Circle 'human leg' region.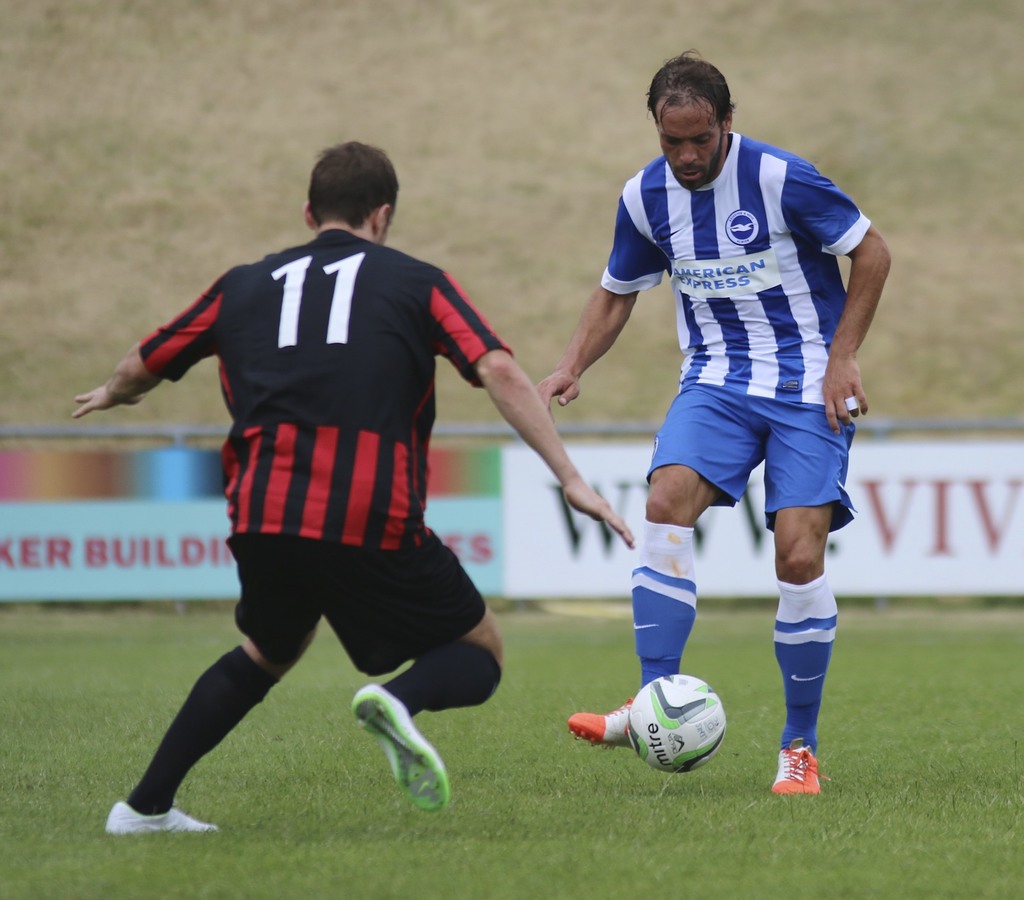
Region: bbox=(349, 570, 506, 817).
